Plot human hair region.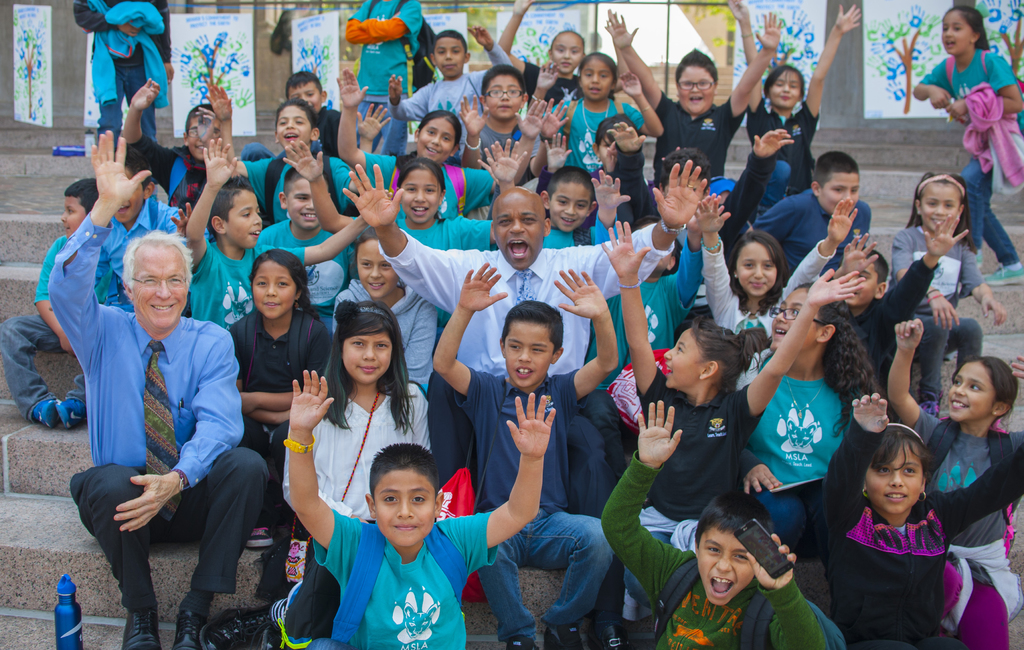
Plotted at x1=694 y1=492 x2=766 y2=563.
